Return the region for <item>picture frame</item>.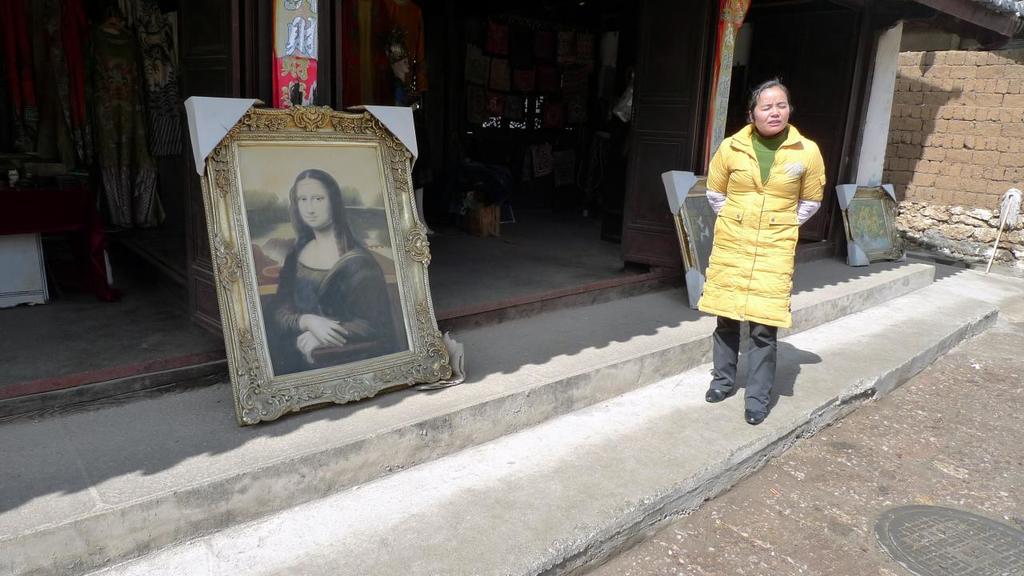
x1=189 y1=85 x2=449 y2=423.
